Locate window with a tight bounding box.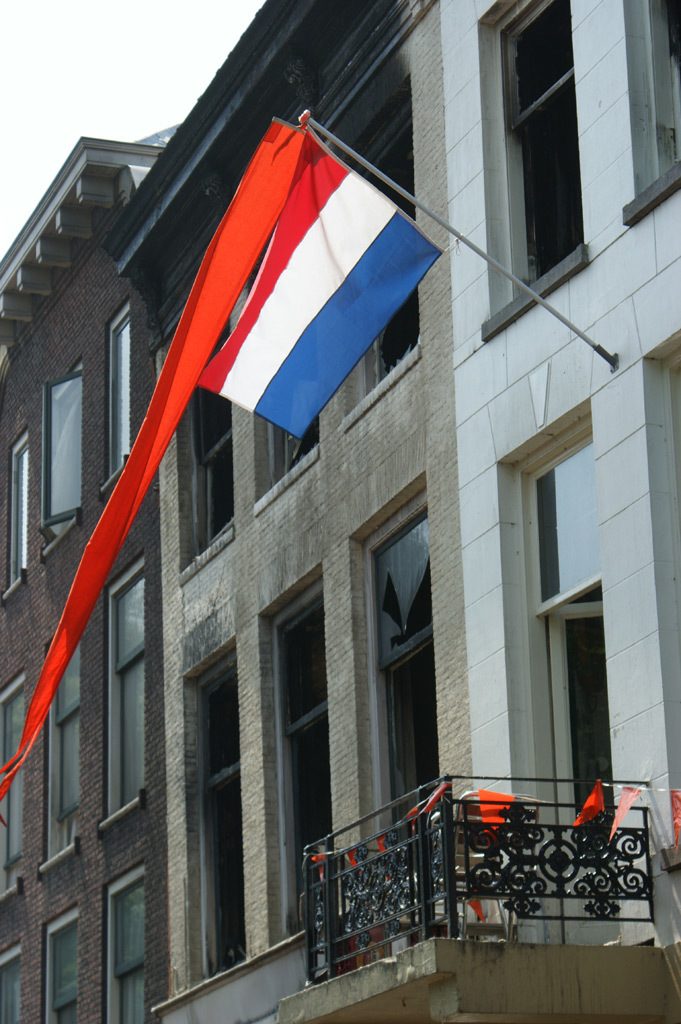
[left=492, top=398, right=620, bottom=944].
